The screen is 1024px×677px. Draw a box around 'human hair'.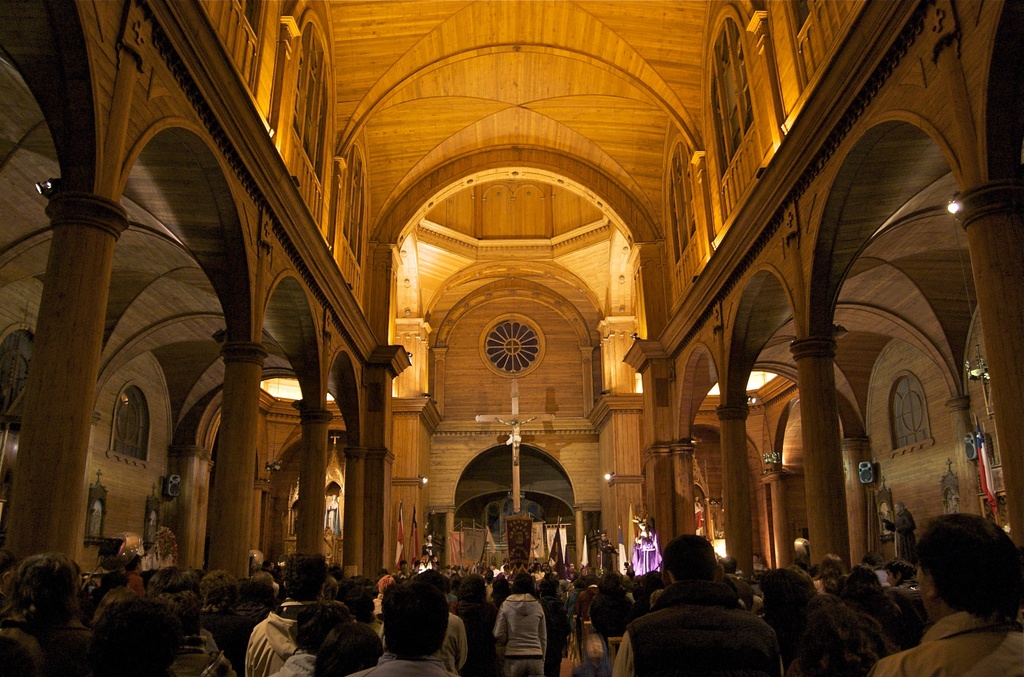
bbox=(585, 572, 597, 585).
